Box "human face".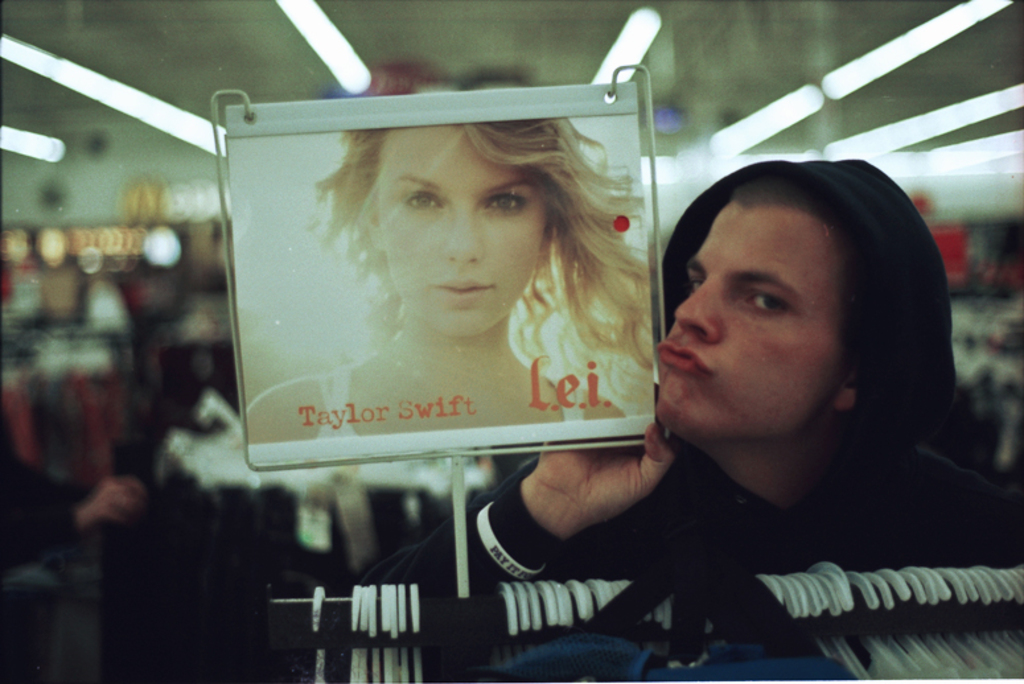
(left=377, top=124, right=544, bottom=333).
